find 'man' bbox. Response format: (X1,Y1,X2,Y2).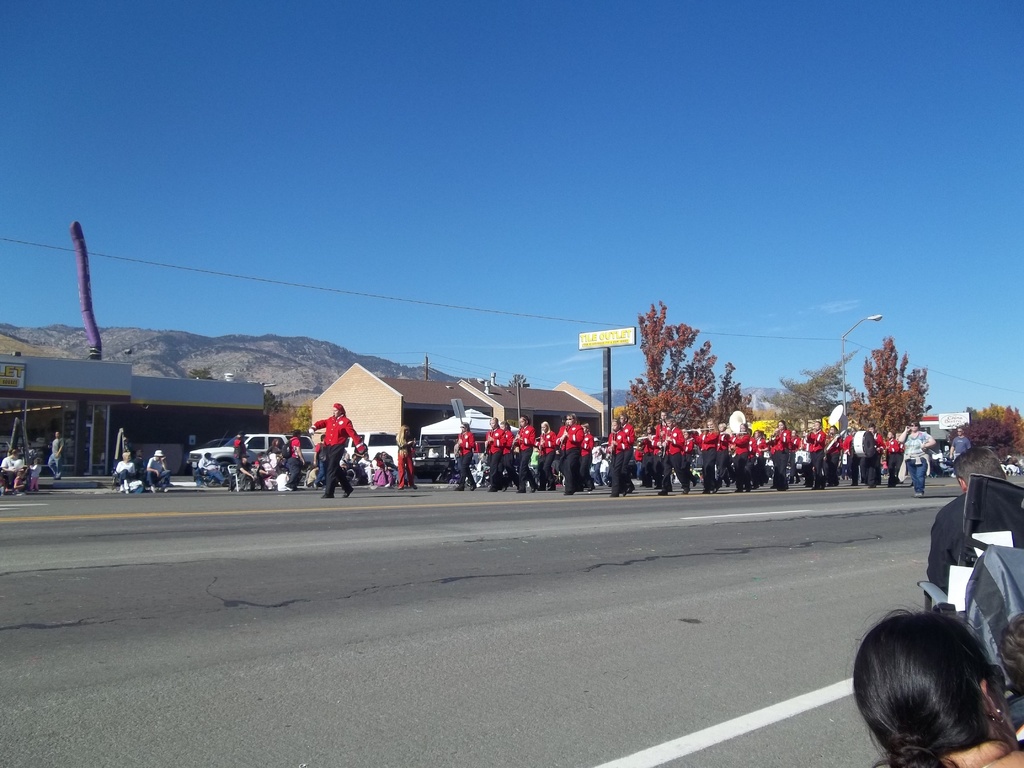
(49,433,60,478).
